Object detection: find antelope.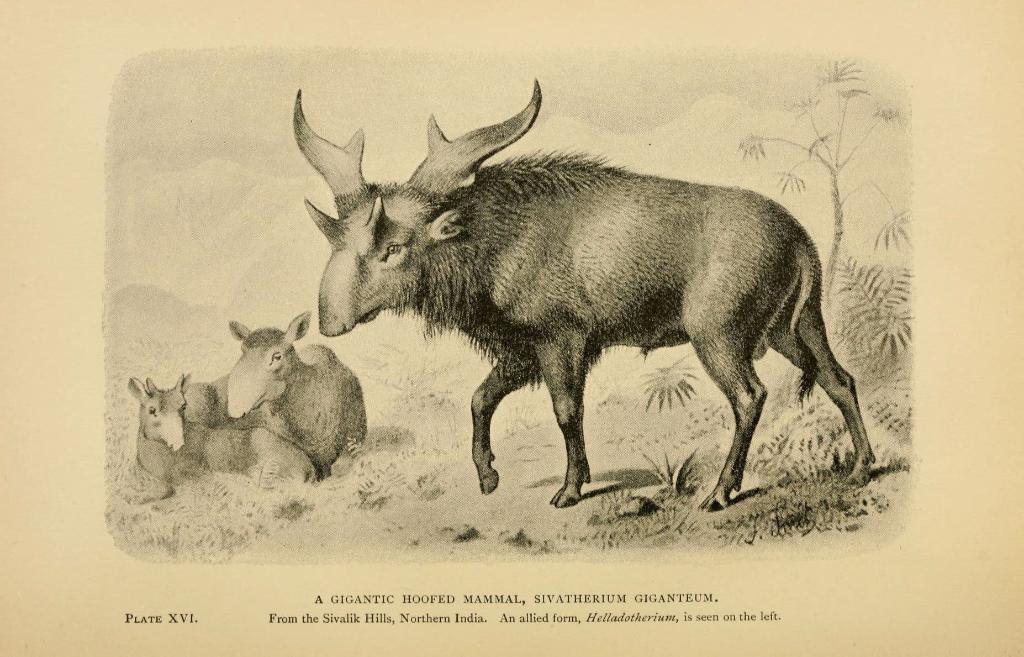
{"x1": 291, "y1": 83, "x2": 873, "y2": 517}.
